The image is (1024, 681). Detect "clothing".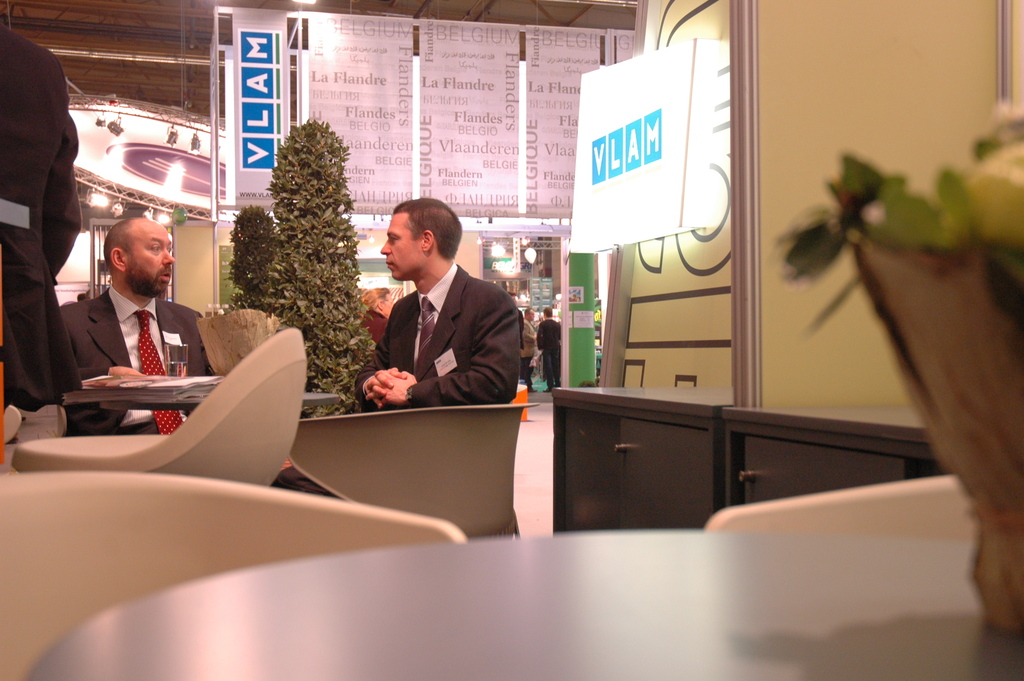
Detection: left=520, top=313, right=538, bottom=385.
